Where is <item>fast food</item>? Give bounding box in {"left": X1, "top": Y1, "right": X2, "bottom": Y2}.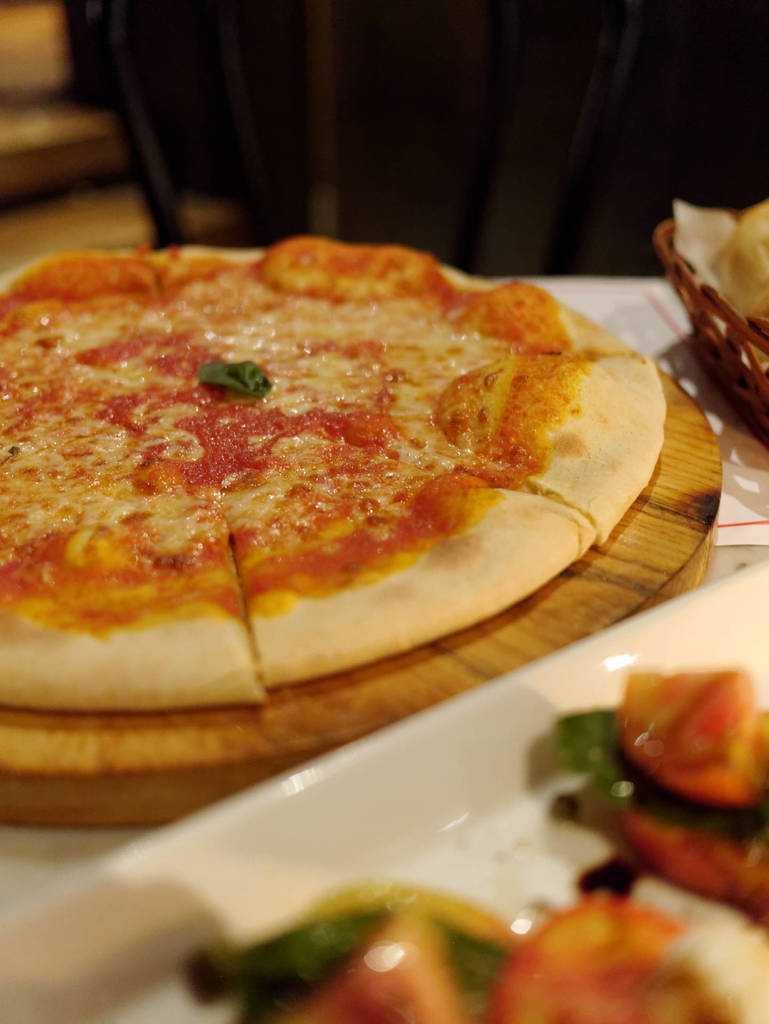
{"left": 185, "top": 669, "right": 768, "bottom": 1023}.
